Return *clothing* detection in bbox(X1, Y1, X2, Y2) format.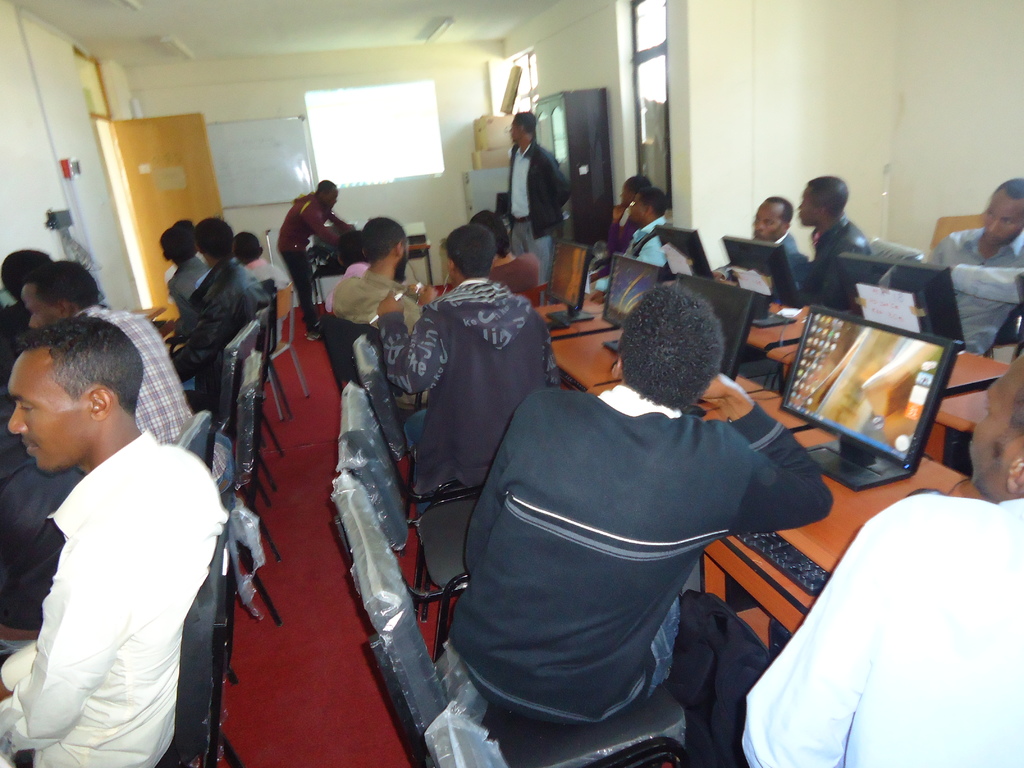
bbox(0, 426, 248, 767).
